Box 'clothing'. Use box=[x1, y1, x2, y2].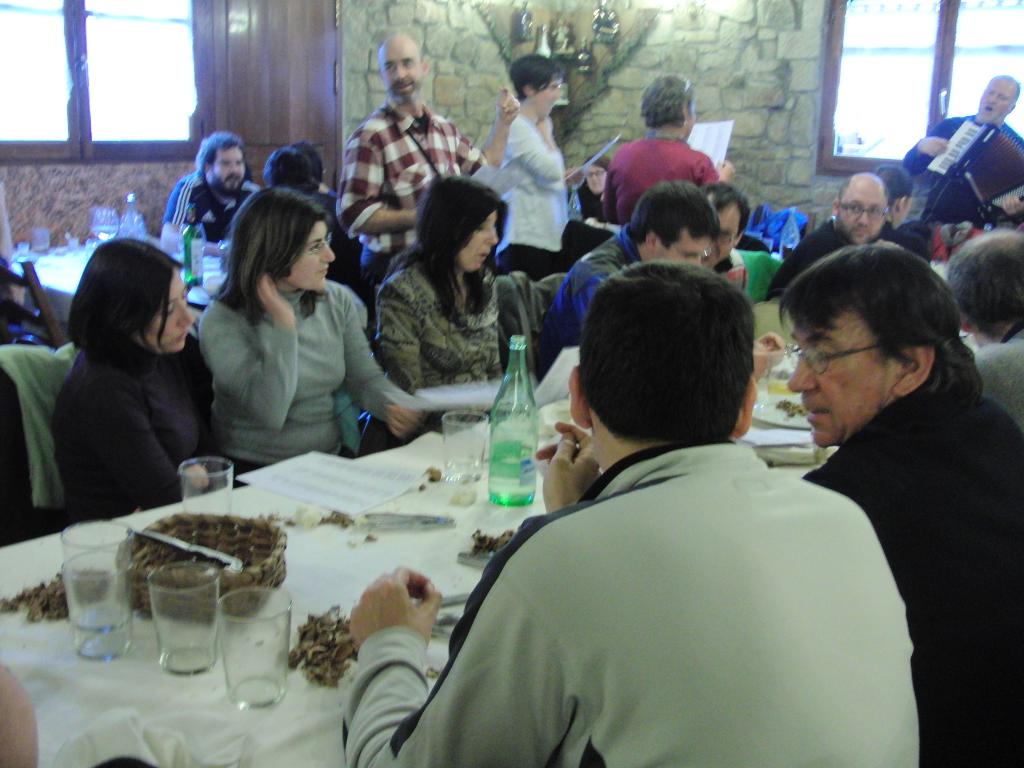
box=[900, 111, 1023, 229].
